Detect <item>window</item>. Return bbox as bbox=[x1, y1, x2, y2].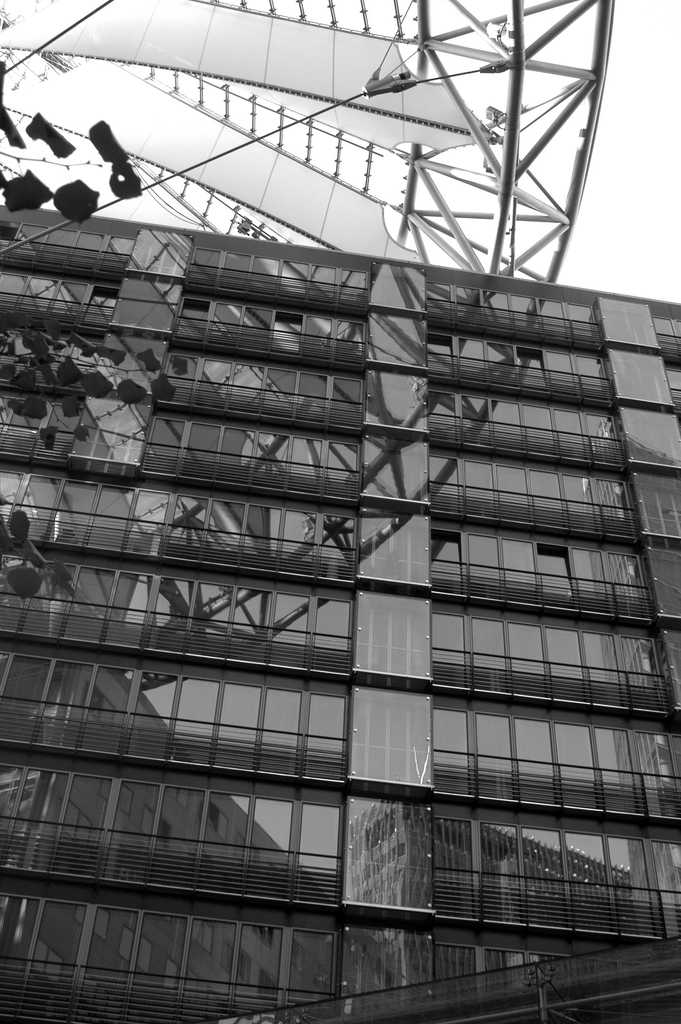
bbox=[0, 888, 344, 993].
